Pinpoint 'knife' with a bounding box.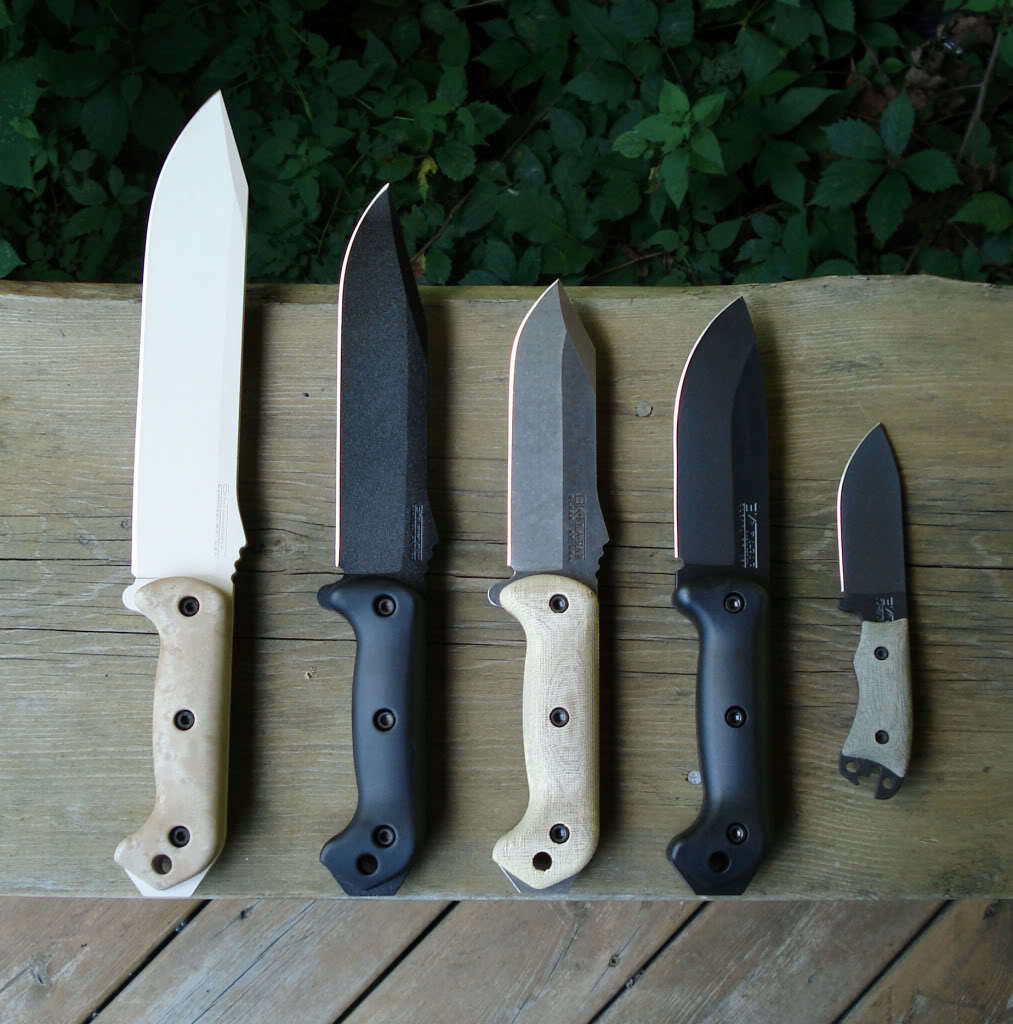
{"left": 485, "top": 272, "right": 616, "bottom": 891}.
